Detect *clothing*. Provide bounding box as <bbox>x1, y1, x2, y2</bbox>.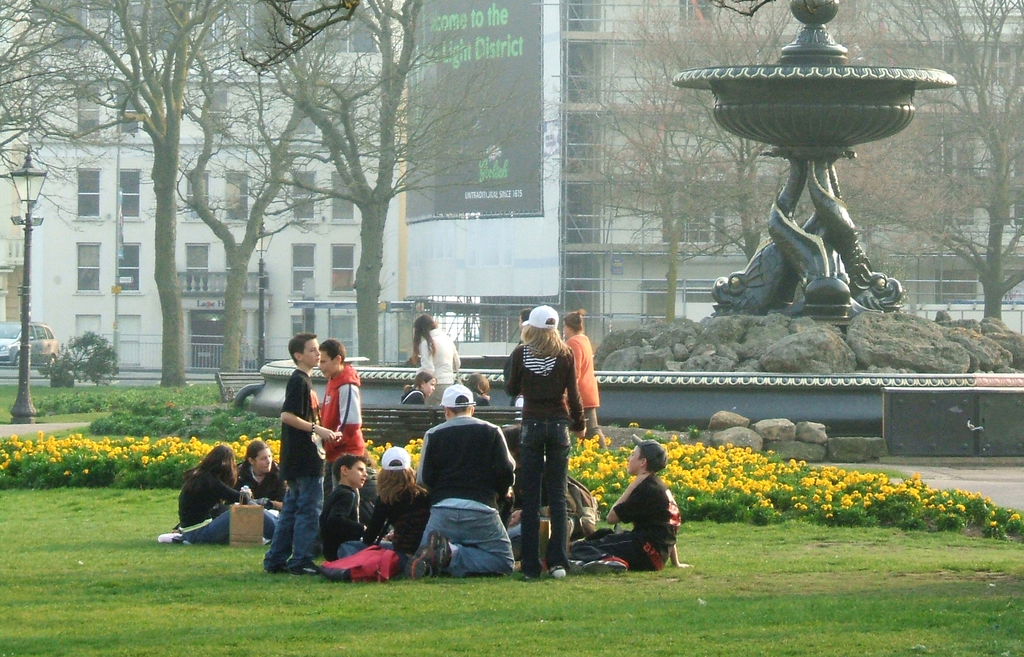
<bbox>172, 467, 230, 546</bbox>.
